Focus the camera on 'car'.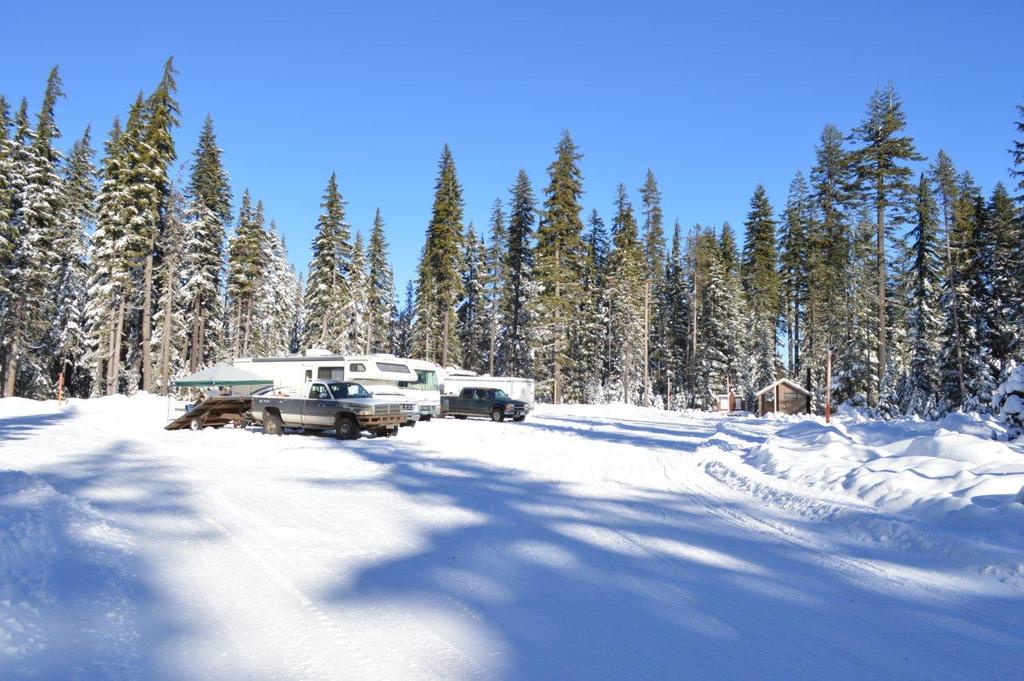
Focus region: 443, 383, 526, 422.
